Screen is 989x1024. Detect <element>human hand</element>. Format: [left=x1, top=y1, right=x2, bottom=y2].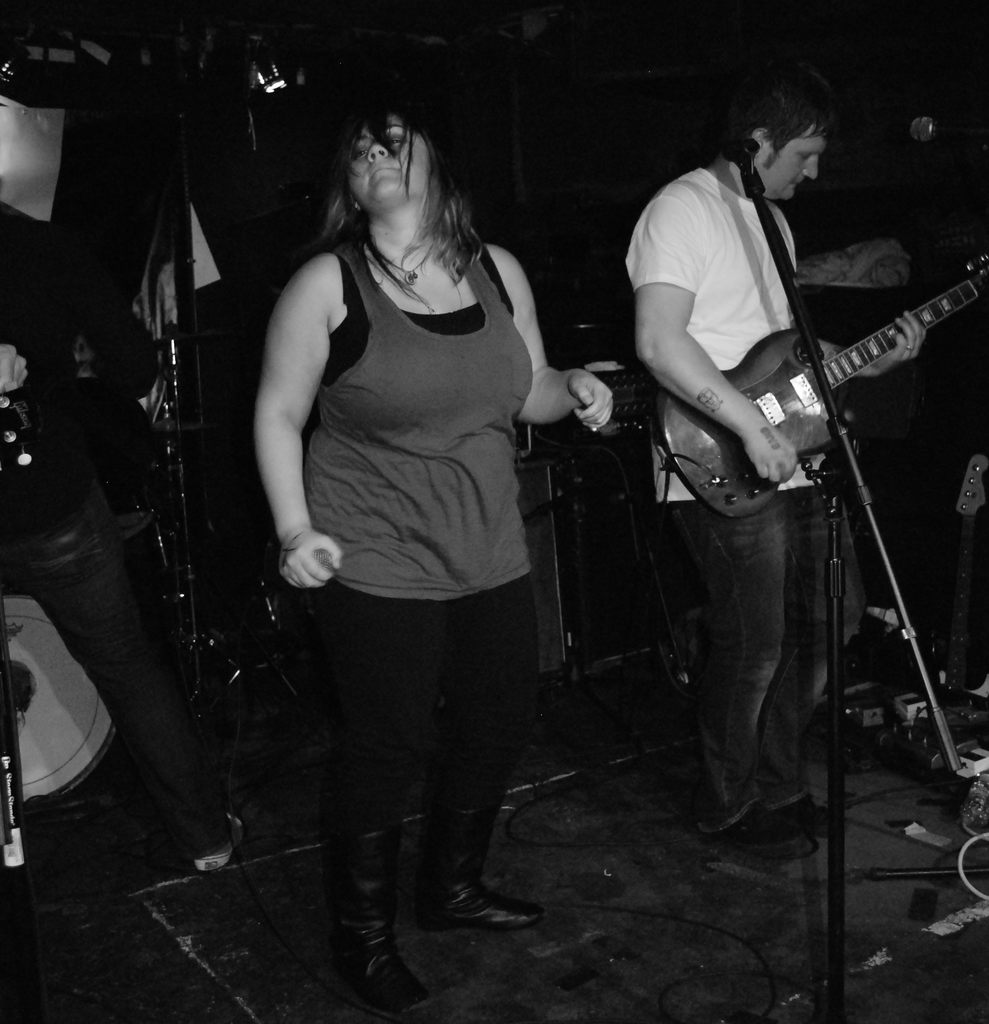
[left=278, top=531, right=348, bottom=589].
